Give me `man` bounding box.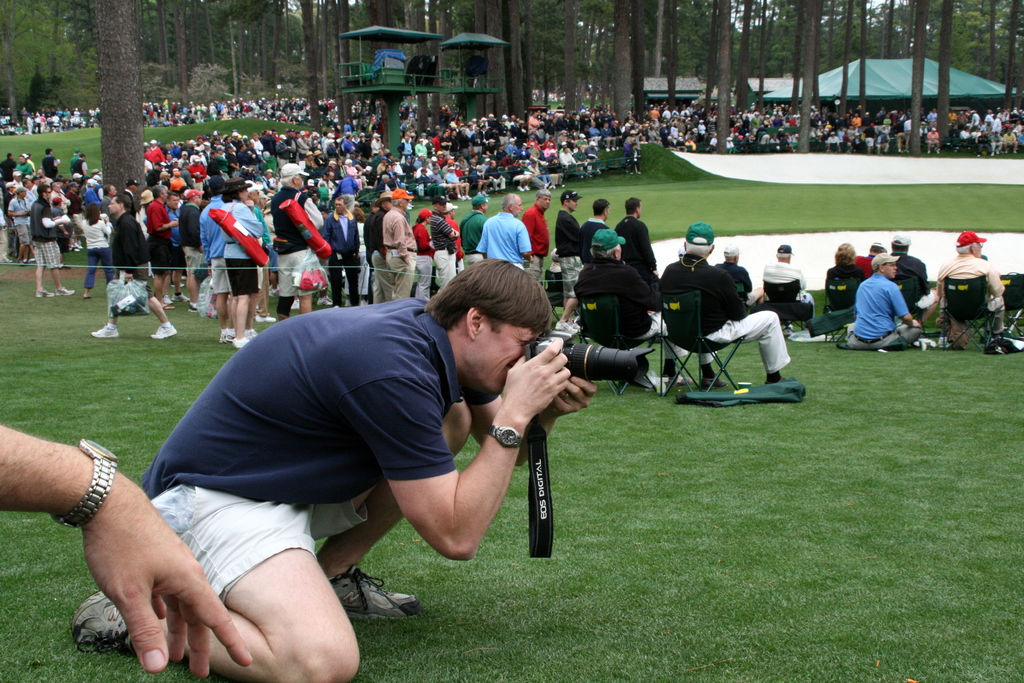
x1=77 y1=255 x2=605 y2=656.
